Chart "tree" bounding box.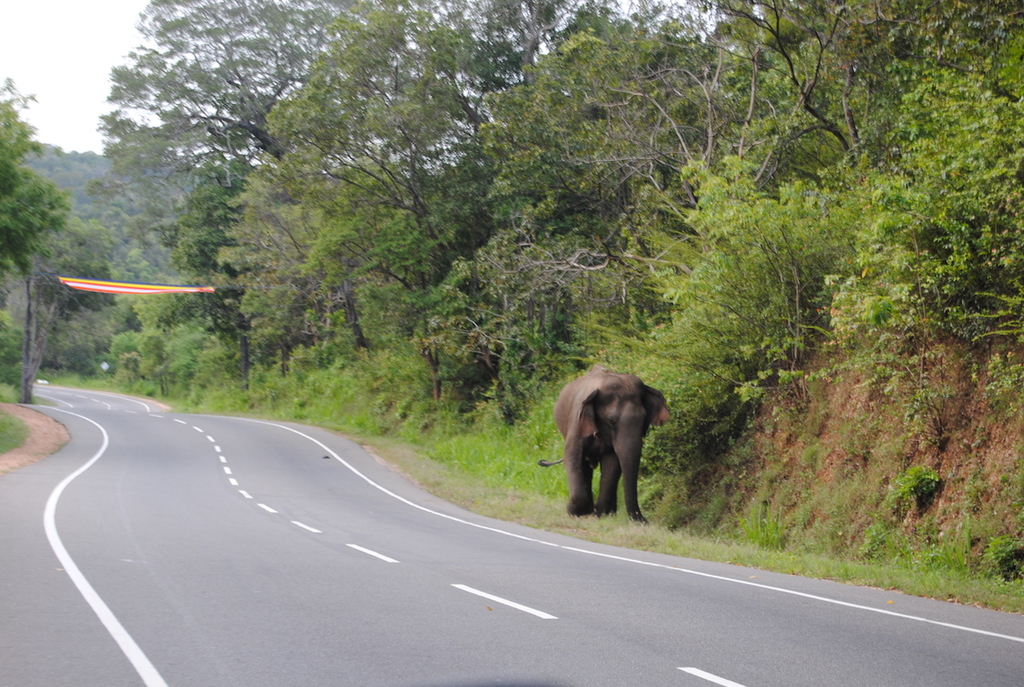
Charted: bbox=[90, 0, 486, 359].
